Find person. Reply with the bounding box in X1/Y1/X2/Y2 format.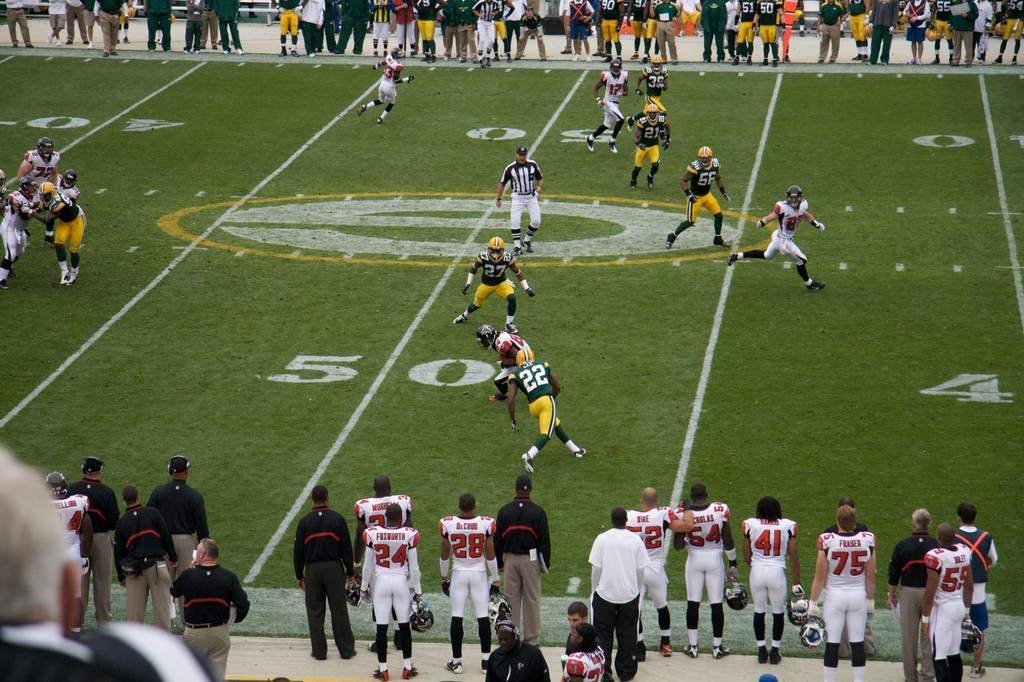
435/487/502/675.
